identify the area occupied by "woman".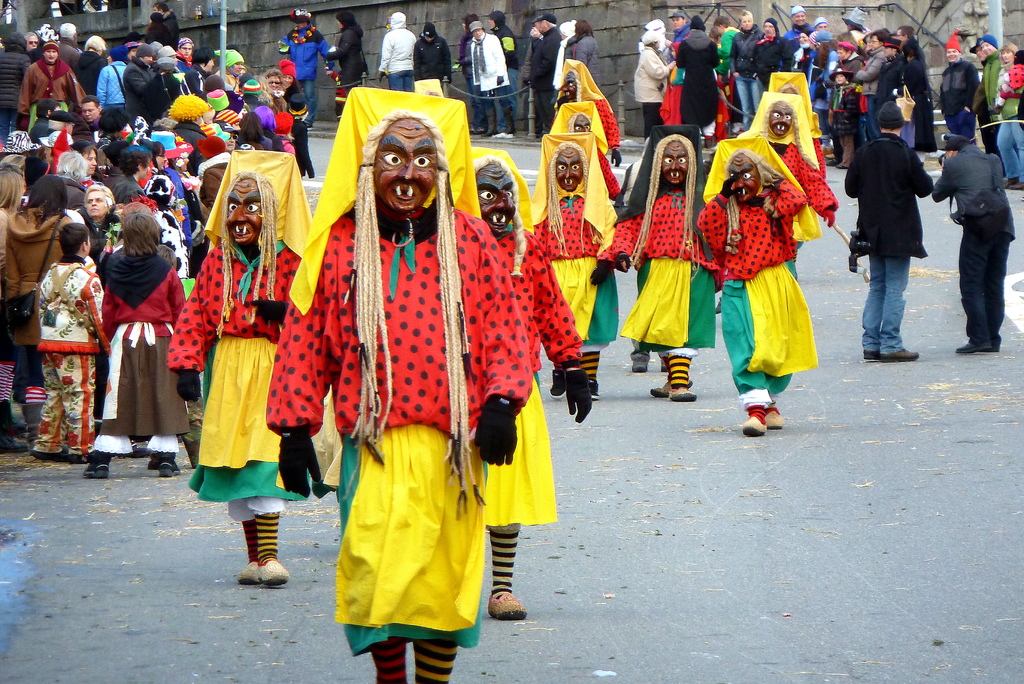
Area: x1=732, y1=9, x2=764, y2=126.
